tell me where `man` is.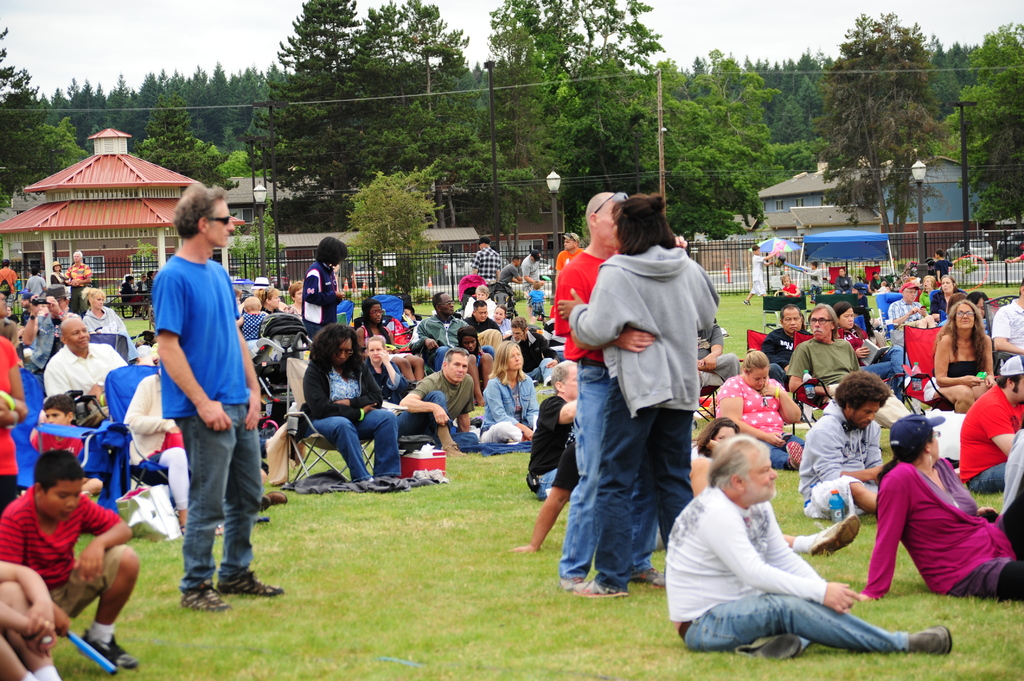
`man` is at [0, 260, 19, 288].
